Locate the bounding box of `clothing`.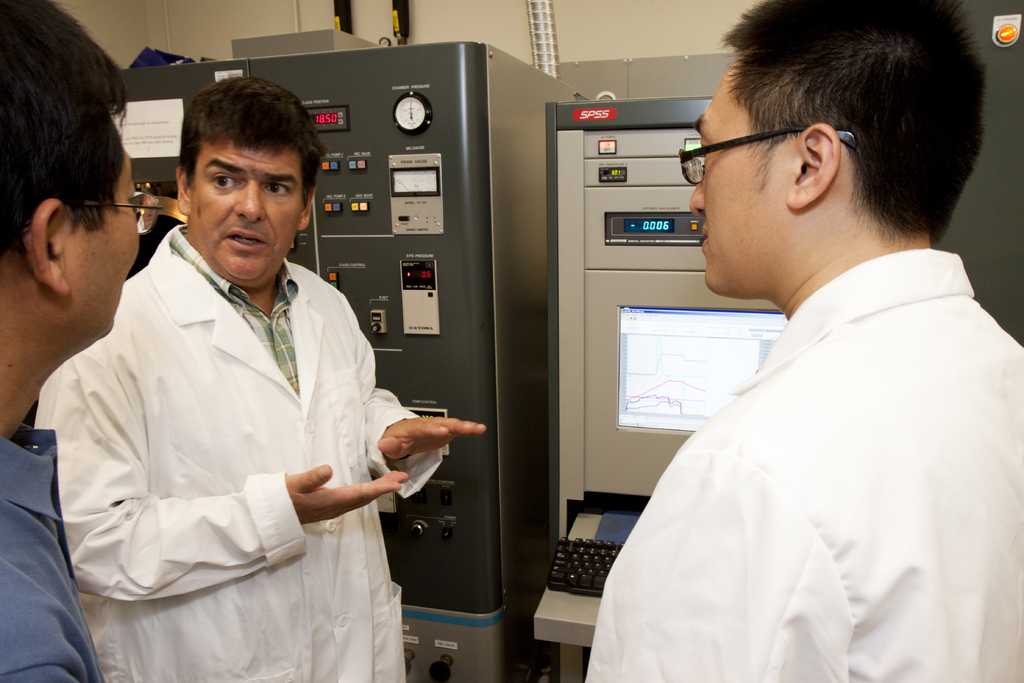
Bounding box: detection(0, 417, 105, 682).
